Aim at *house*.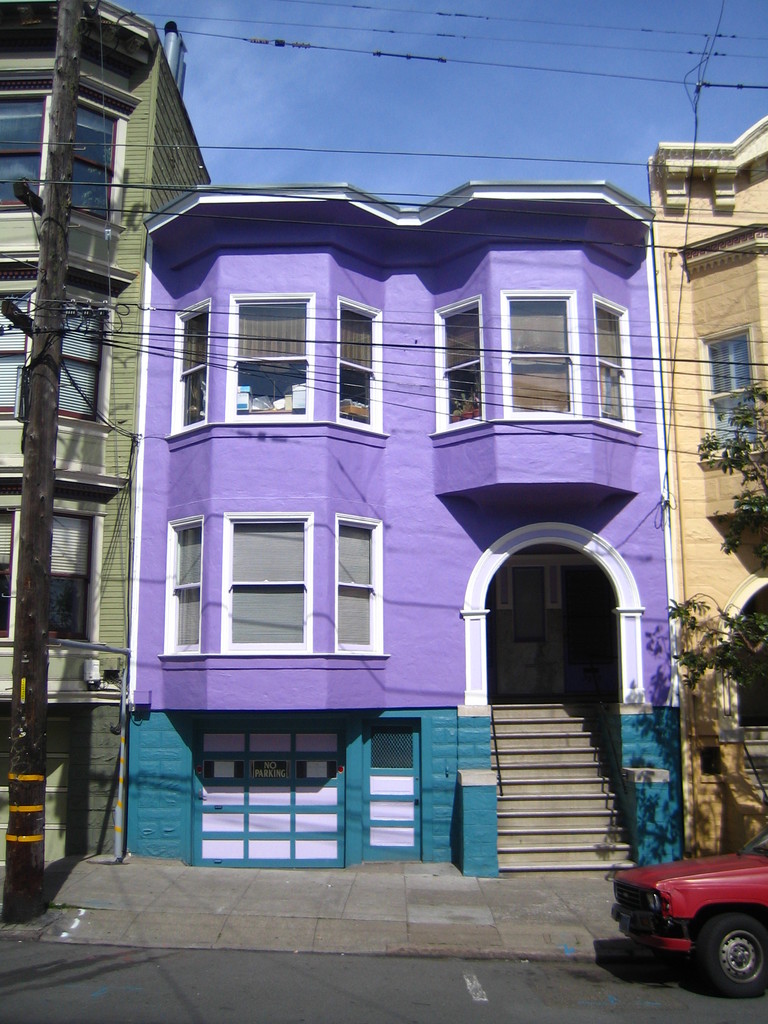
Aimed at x1=0, y1=0, x2=212, y2=904.
